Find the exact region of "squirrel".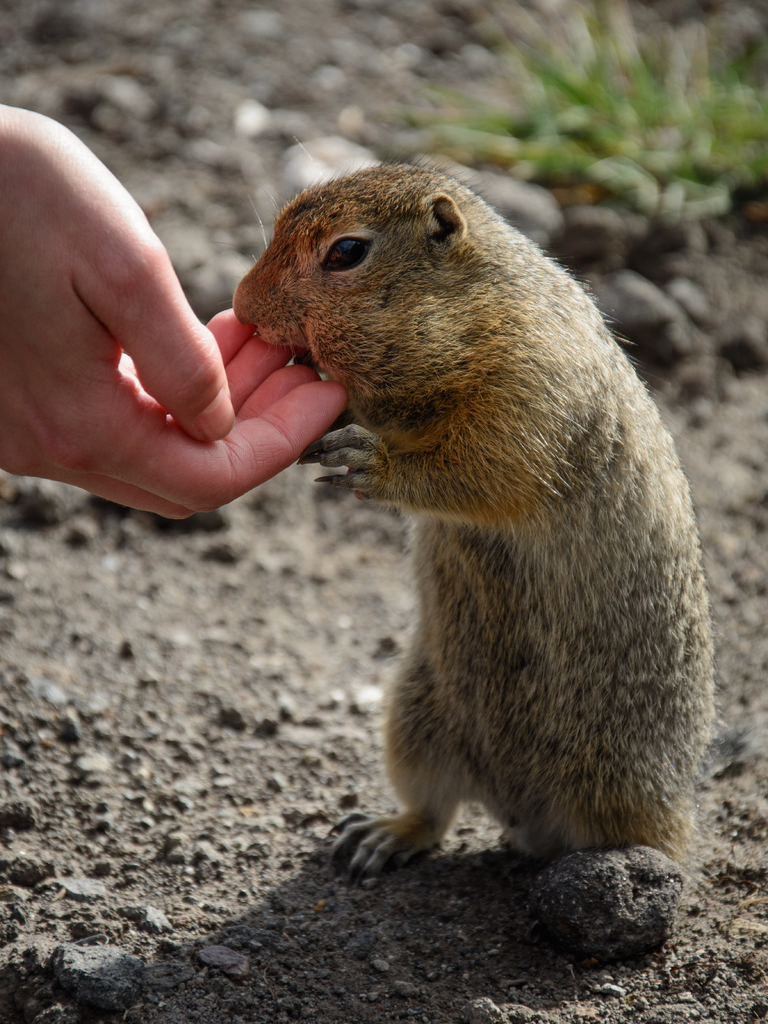
Exact region: 229,168,714,910.
